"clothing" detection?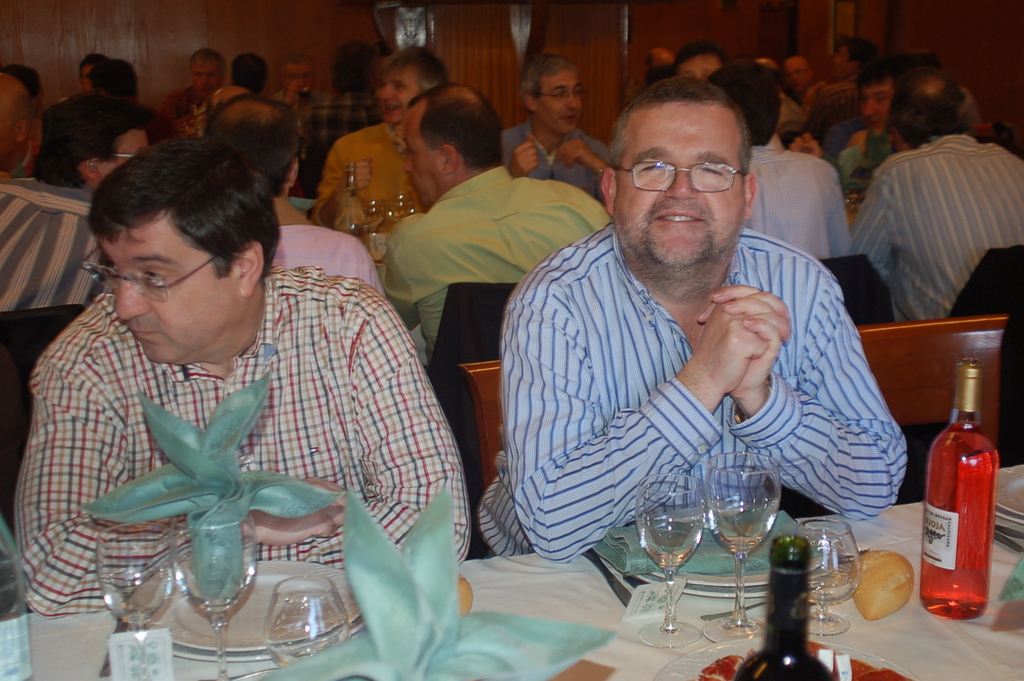
select_region(503, 116, 629, 183)
